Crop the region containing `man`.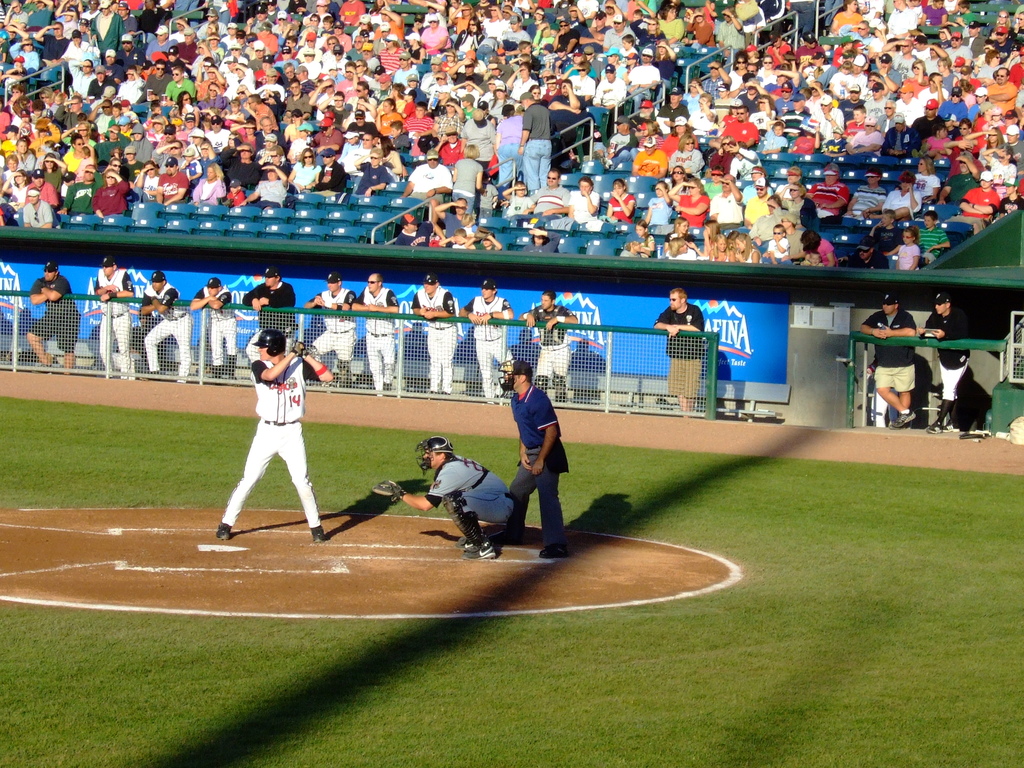
Crop region: 810/93/847/142.
